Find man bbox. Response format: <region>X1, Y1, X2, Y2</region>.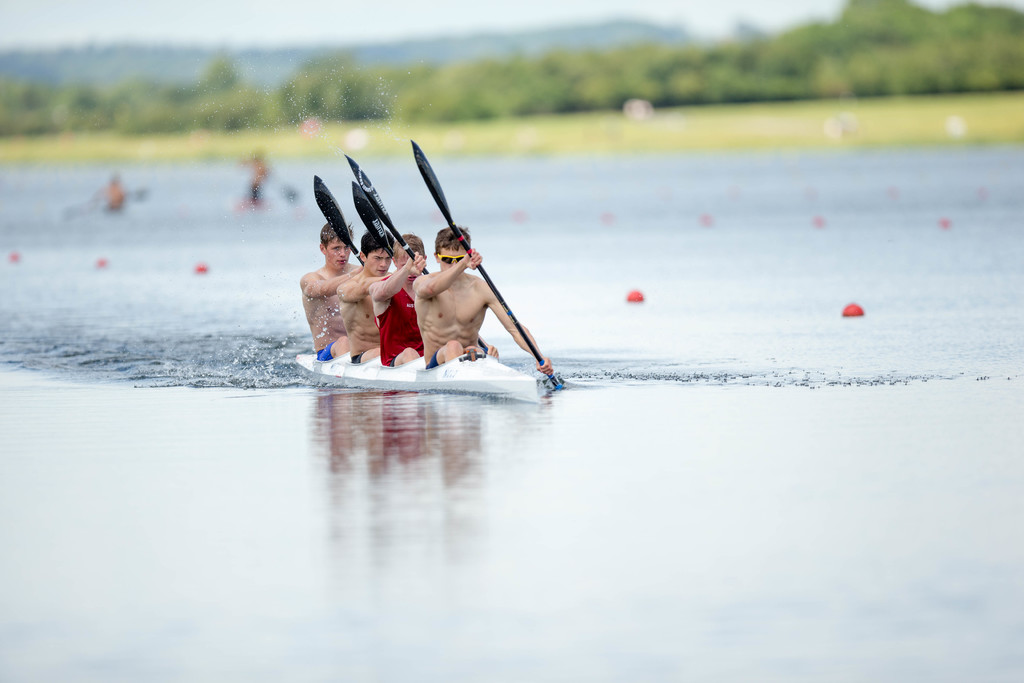
<region>412, 224, 555, 374</region>.
